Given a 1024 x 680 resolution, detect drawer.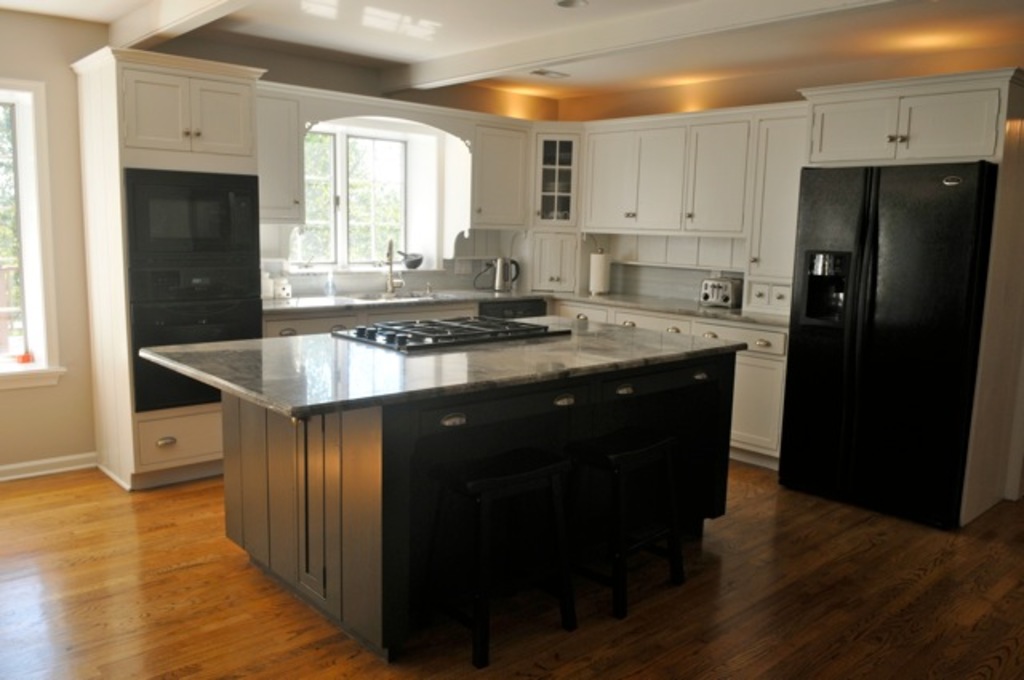
BBox(259, 312, 350, 338).
